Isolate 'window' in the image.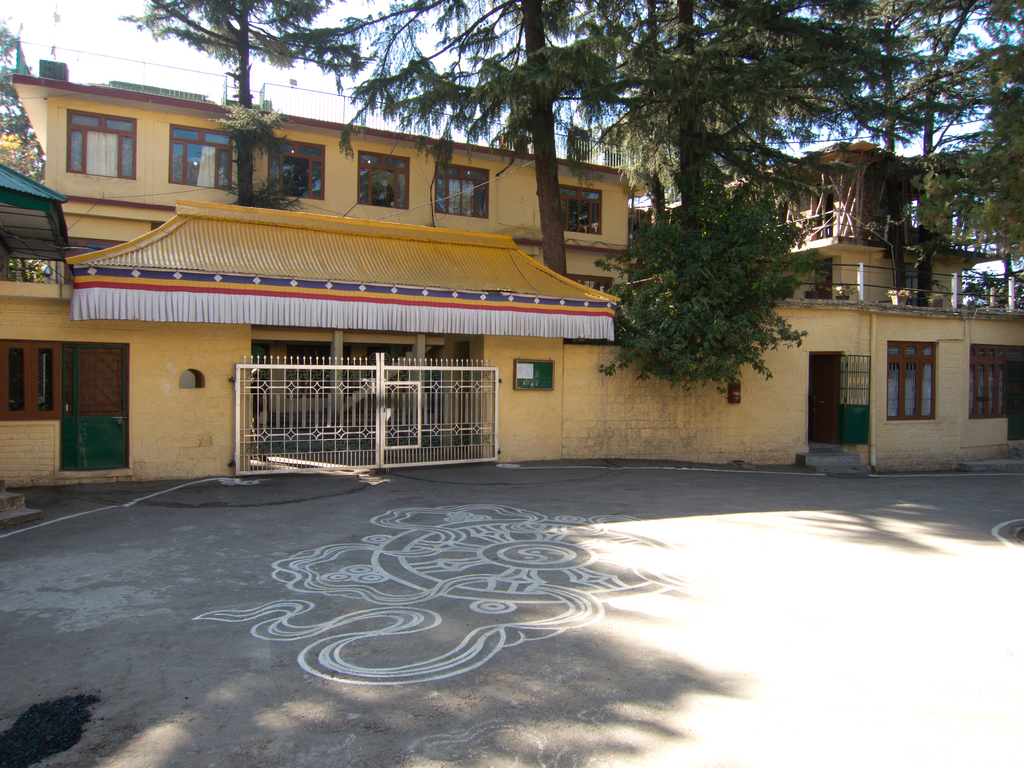
Isolated region: BBox(60, 106, 137, 177).
